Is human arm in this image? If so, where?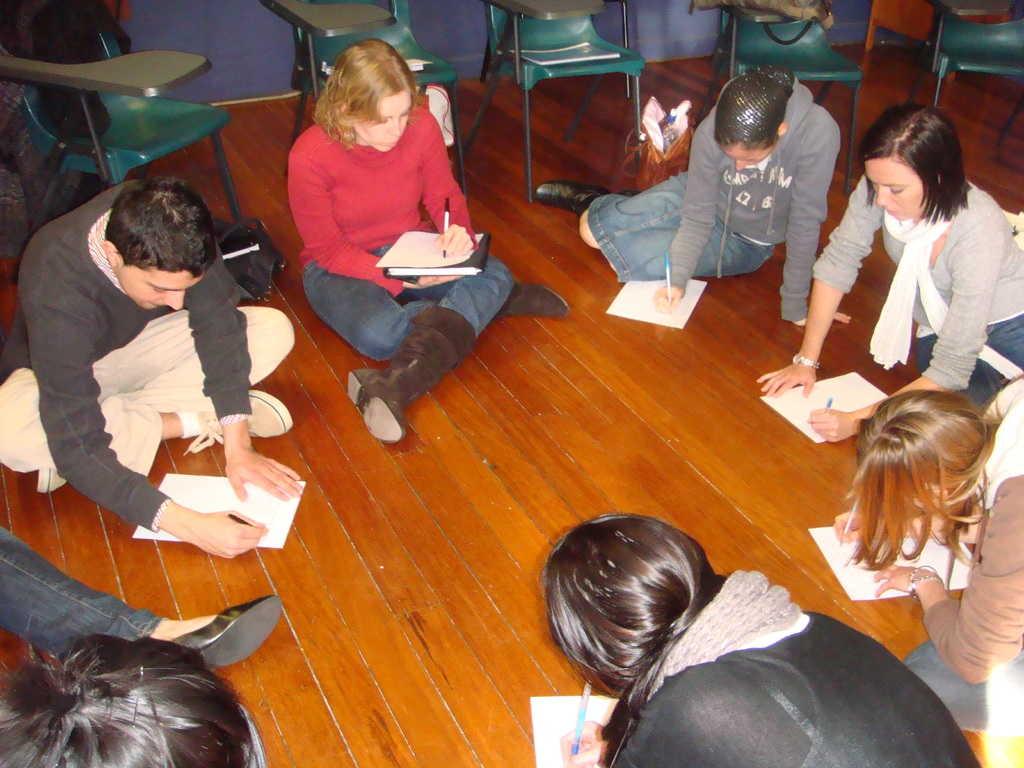
Yes, at 755/170/876/399.
